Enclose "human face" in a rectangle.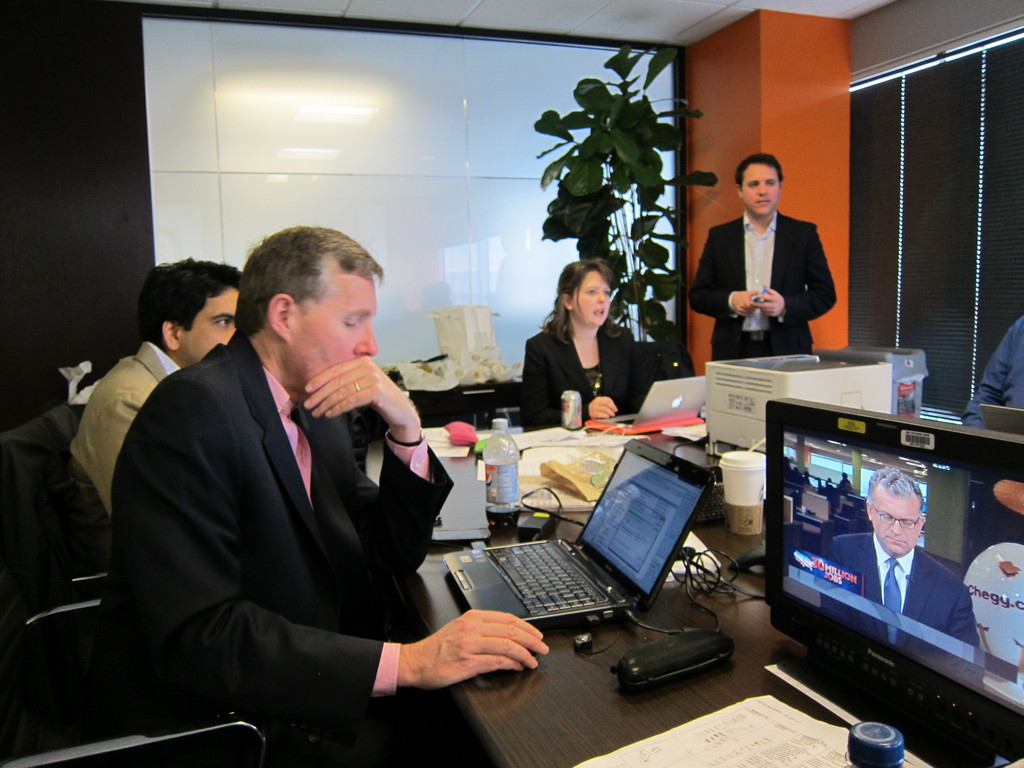
<region>873, 490, 918, 556</region>.
